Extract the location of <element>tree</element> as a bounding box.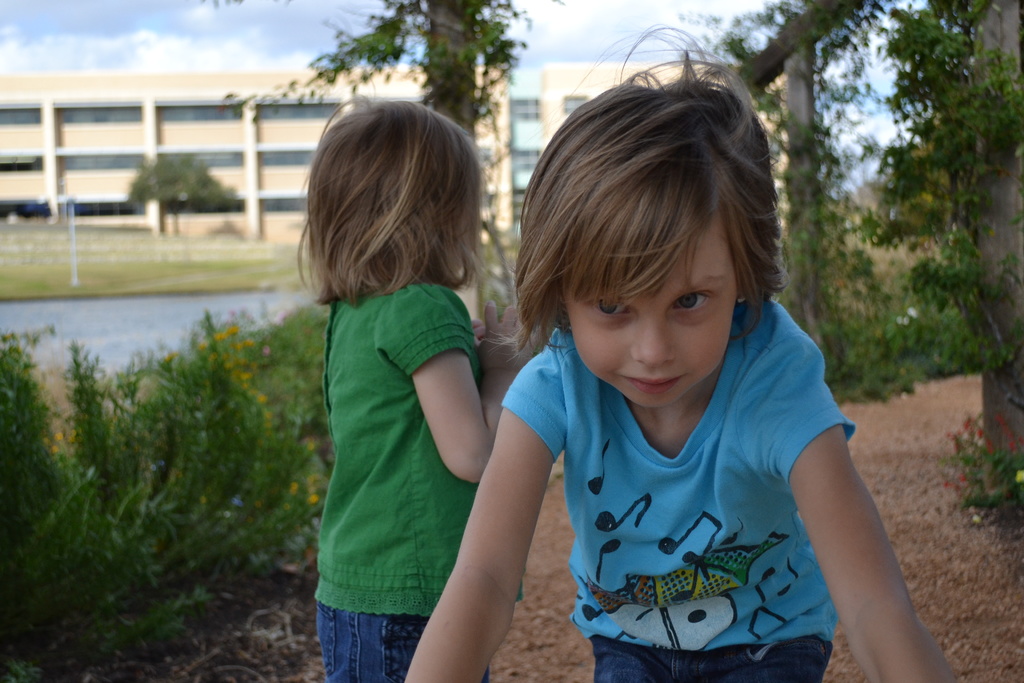
x1=802 y1=6 x2=1004 y2=445.
